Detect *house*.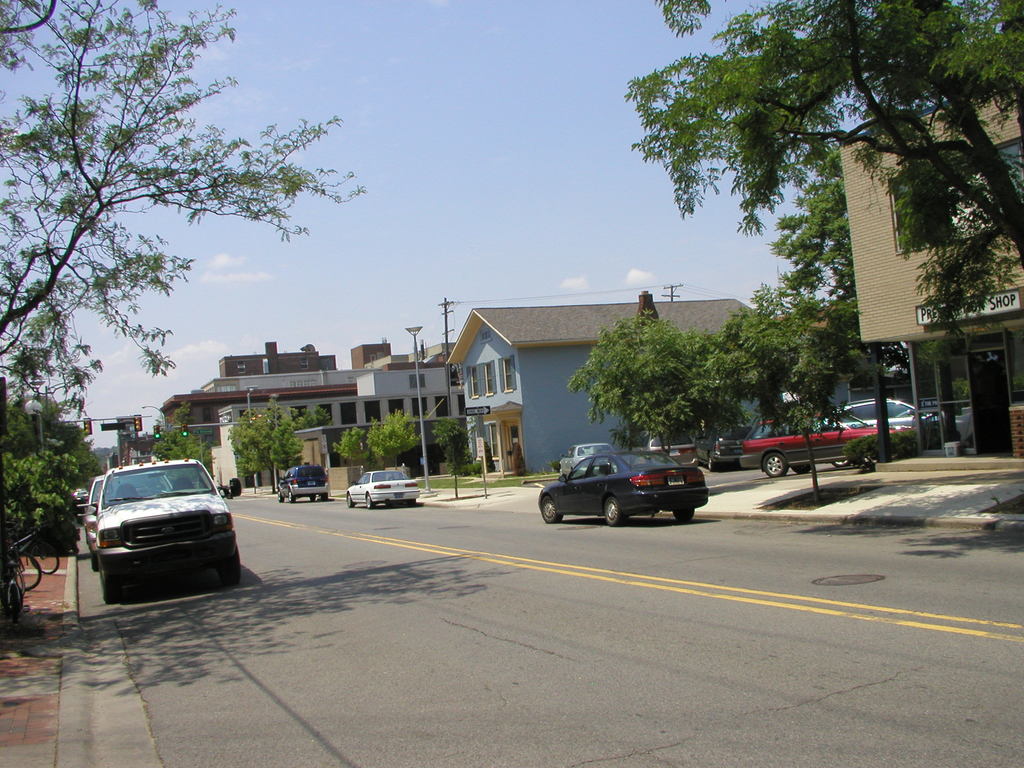
Detected at detection(435, 295, 772, 475).
